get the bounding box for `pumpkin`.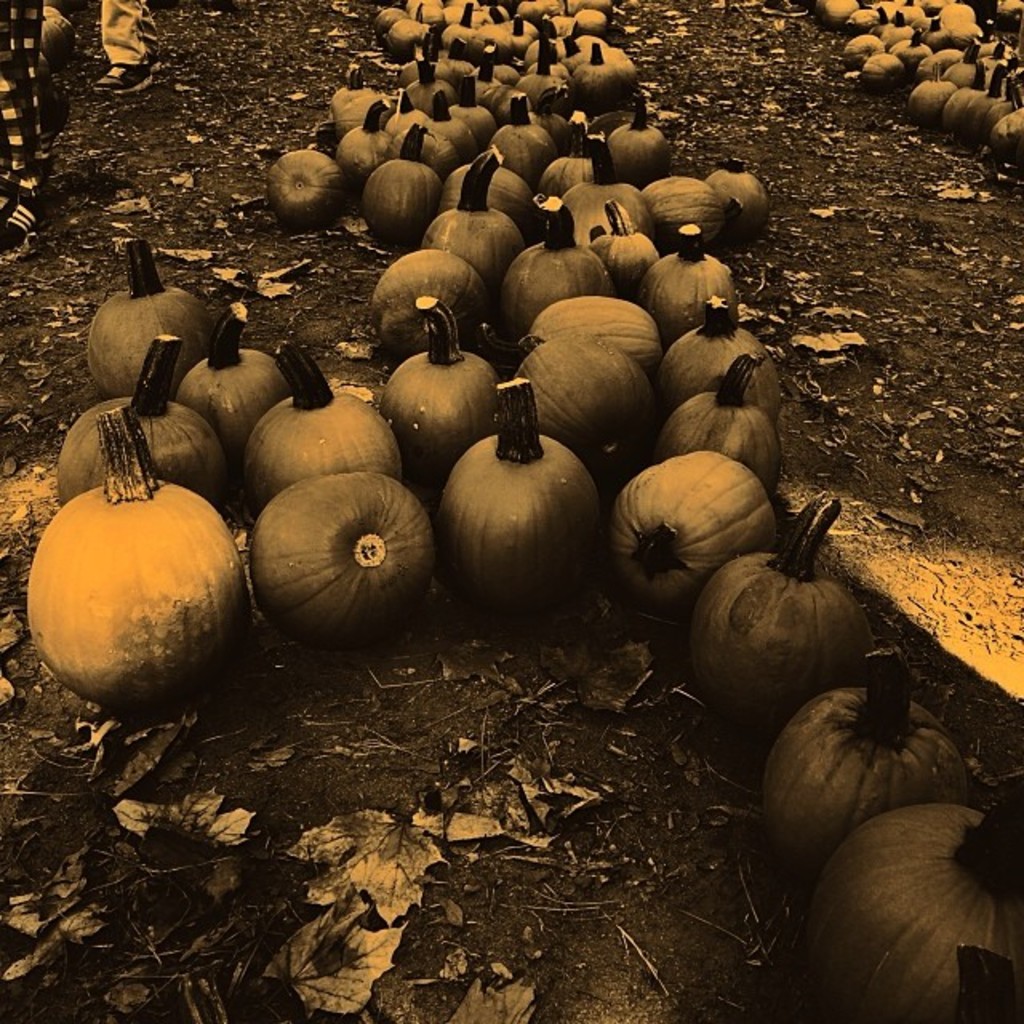
(357,248,494,376).
